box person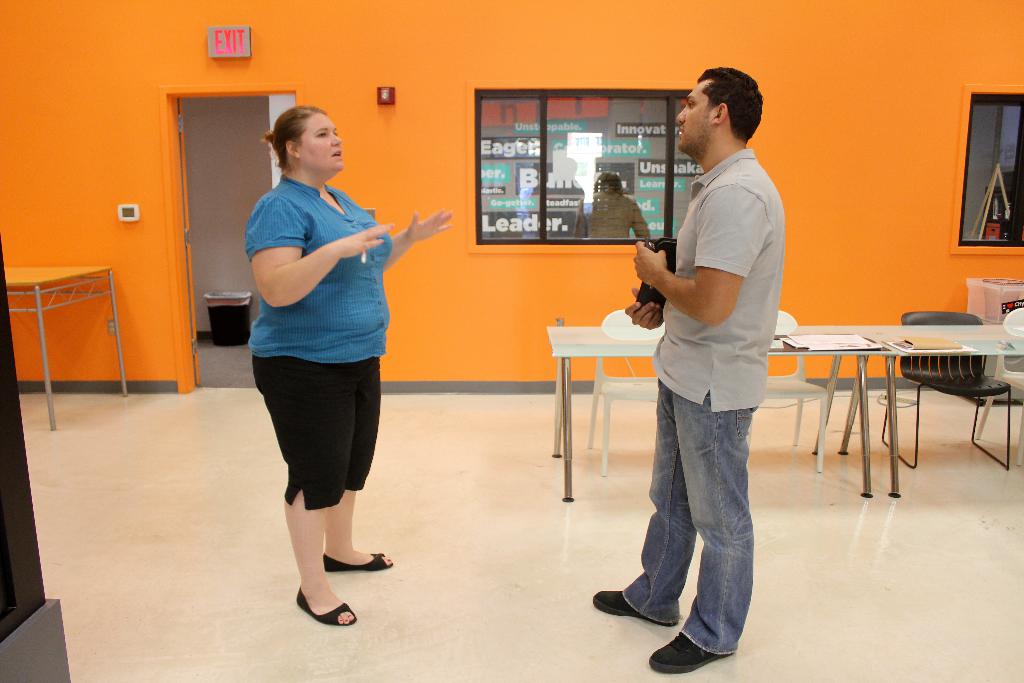
select_region(571, 172, 650, 240)
